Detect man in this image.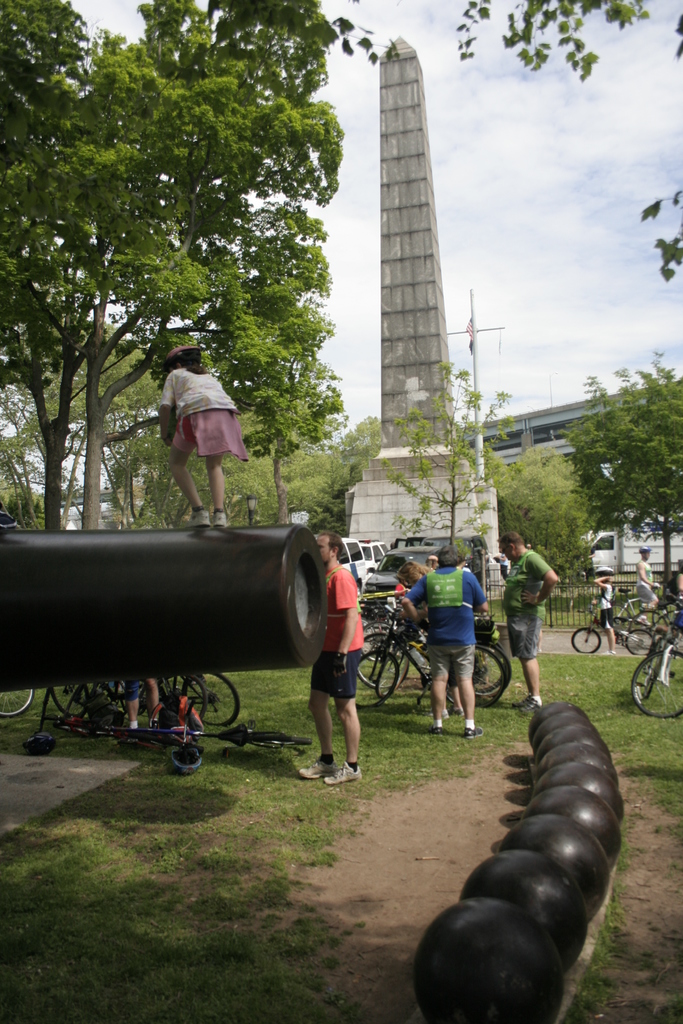
Detection: select_region(406, 545, 486, 737).
